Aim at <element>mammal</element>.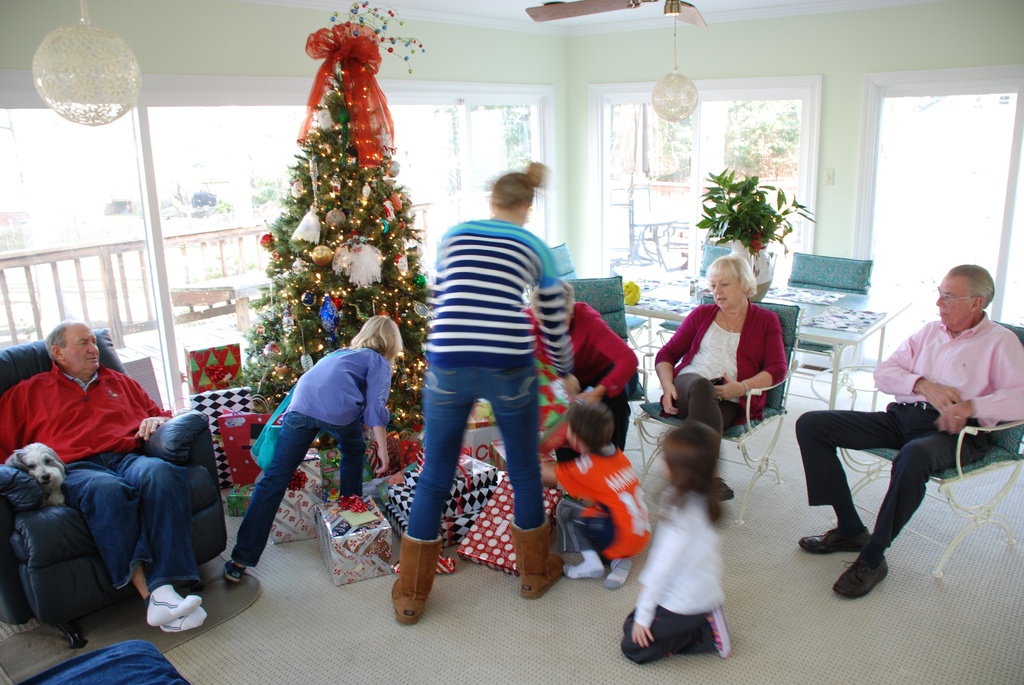
Aimed at locate(389, 155, 573, 627).
